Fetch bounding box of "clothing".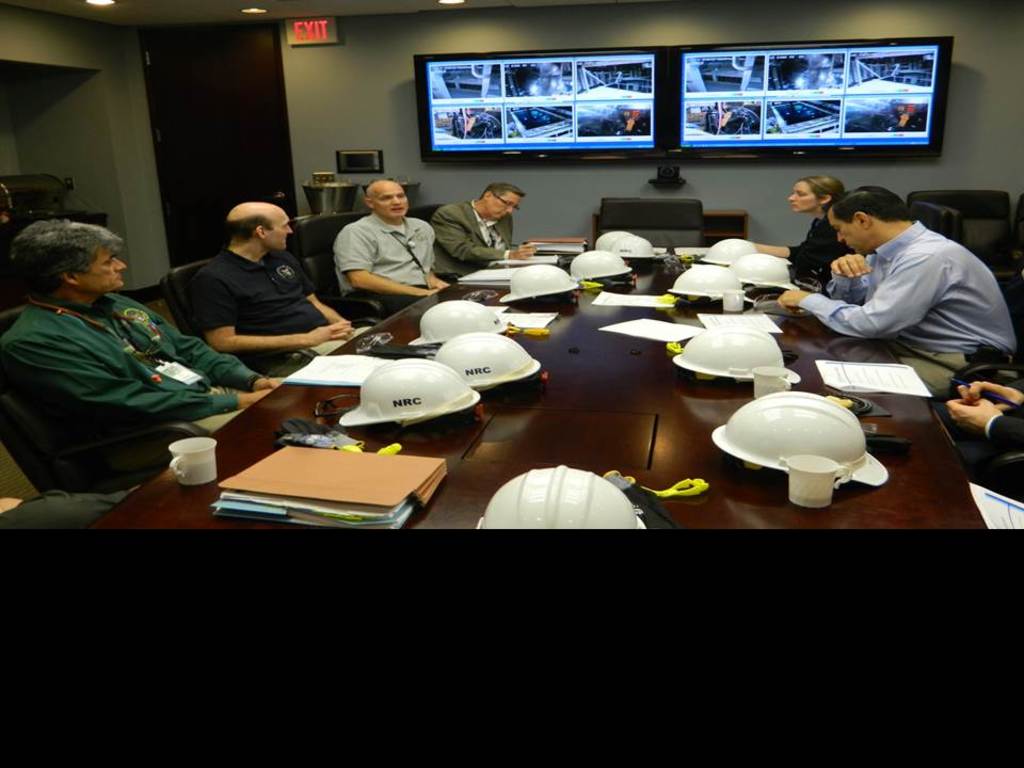
Bbox: 4,486,128,544.
